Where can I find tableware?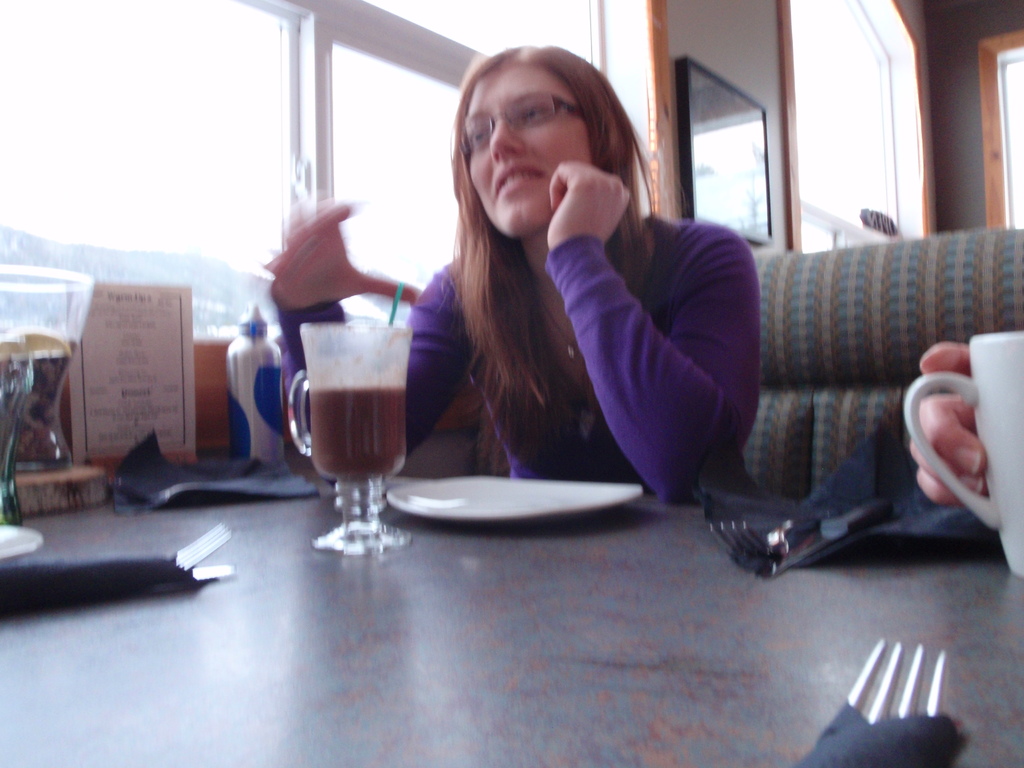
You can find it at <bbox>792, 631, 954, 767</bbox>.
